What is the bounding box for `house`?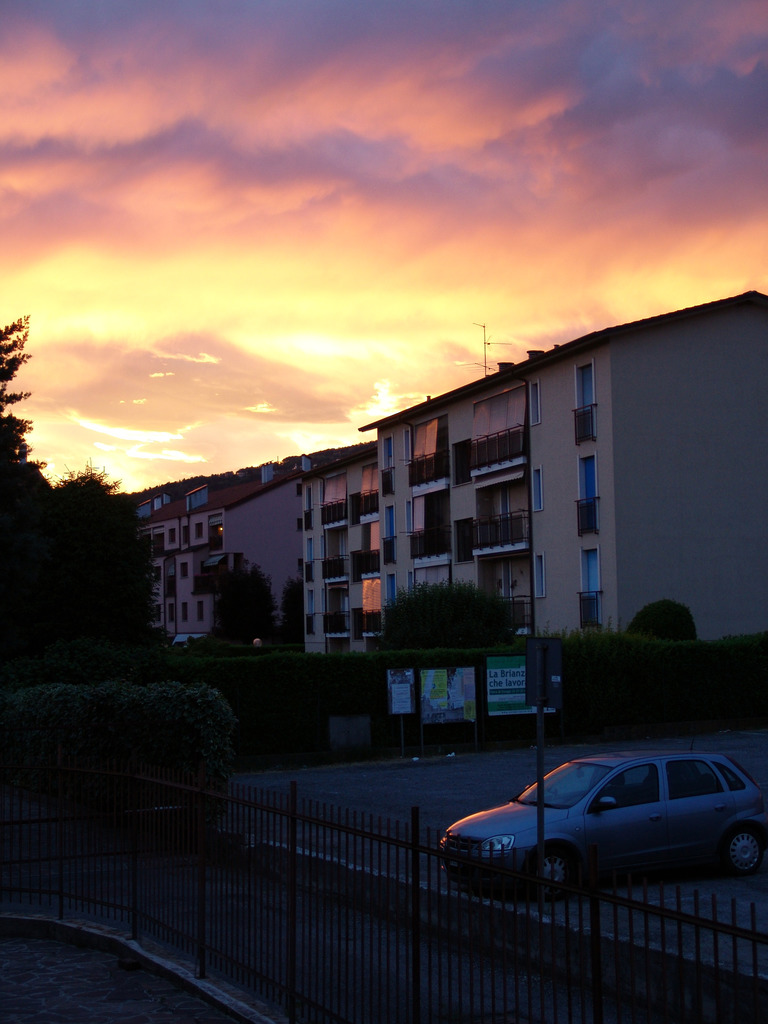
bbox=[370, 328, 767, 639].
